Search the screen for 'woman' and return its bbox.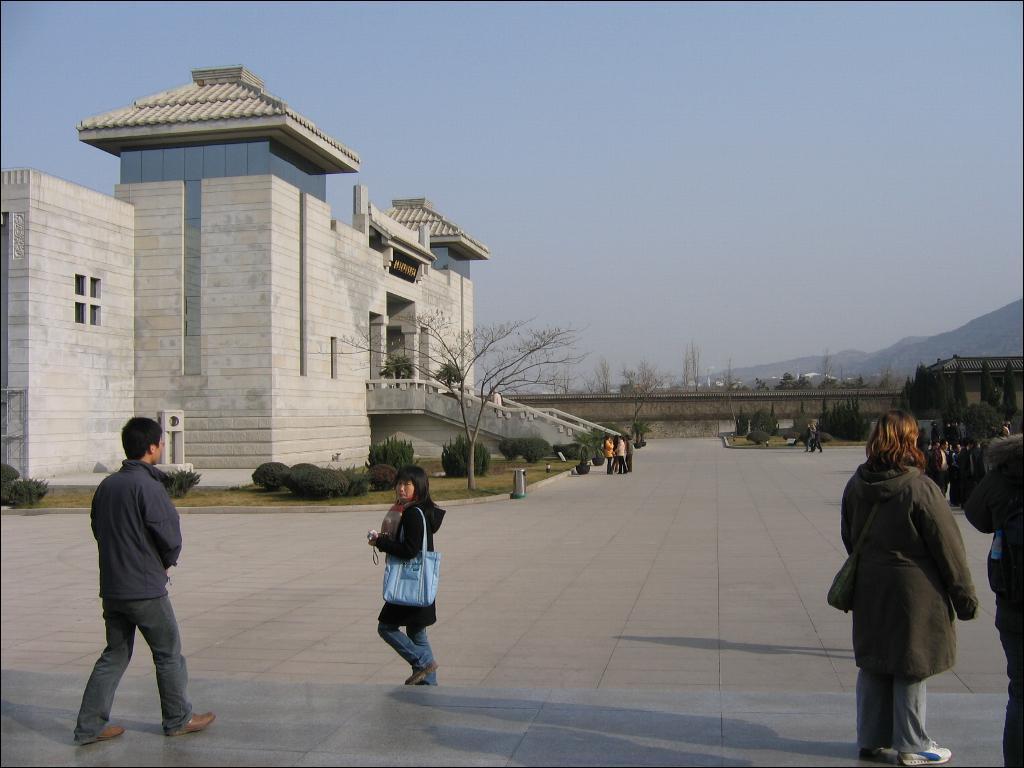
Found: detection(365, 464, 447, 684).
